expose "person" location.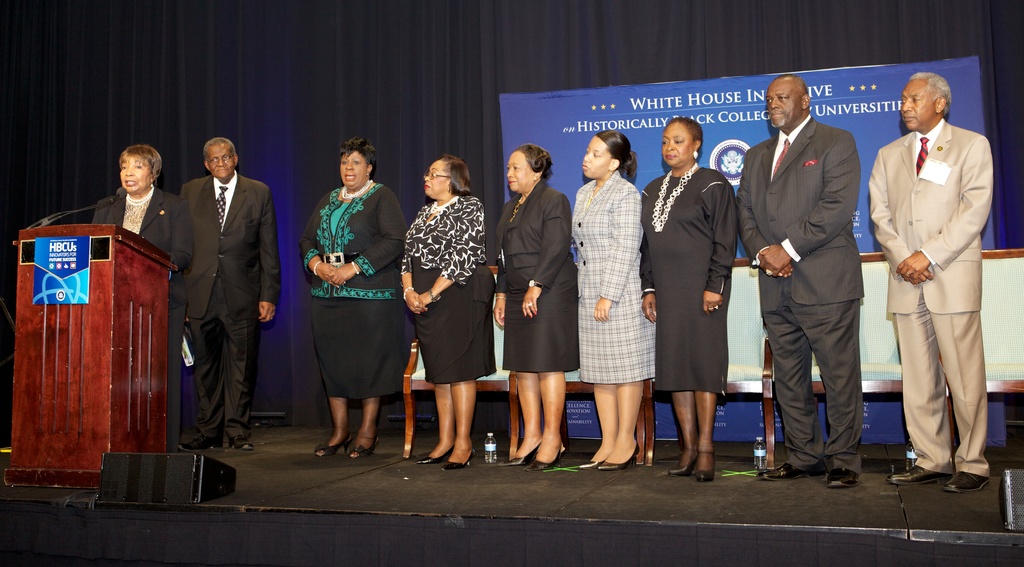
Exposed at 573/131/648/472.
